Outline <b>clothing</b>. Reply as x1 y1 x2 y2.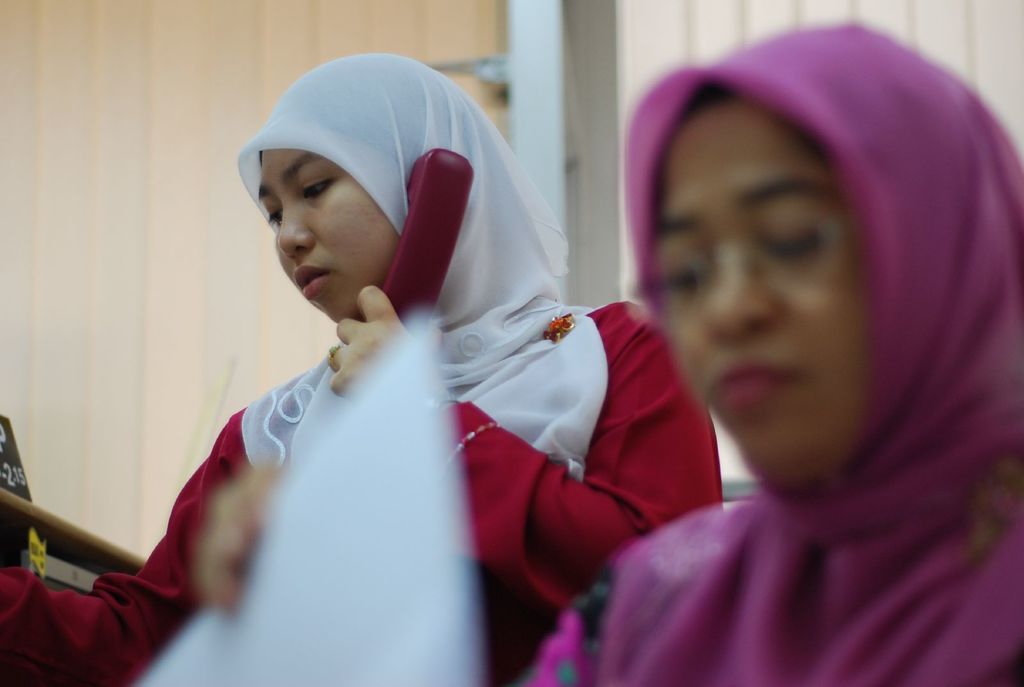
0 51 732 686.
